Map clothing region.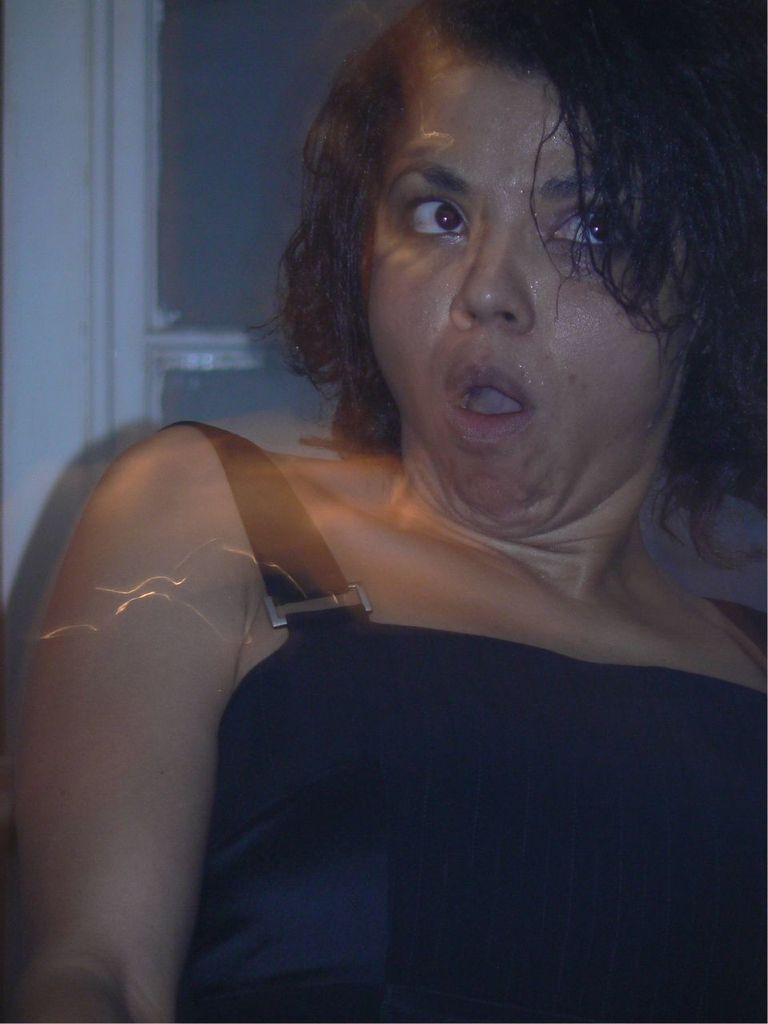
Mapped to 166 414 767 1023.
